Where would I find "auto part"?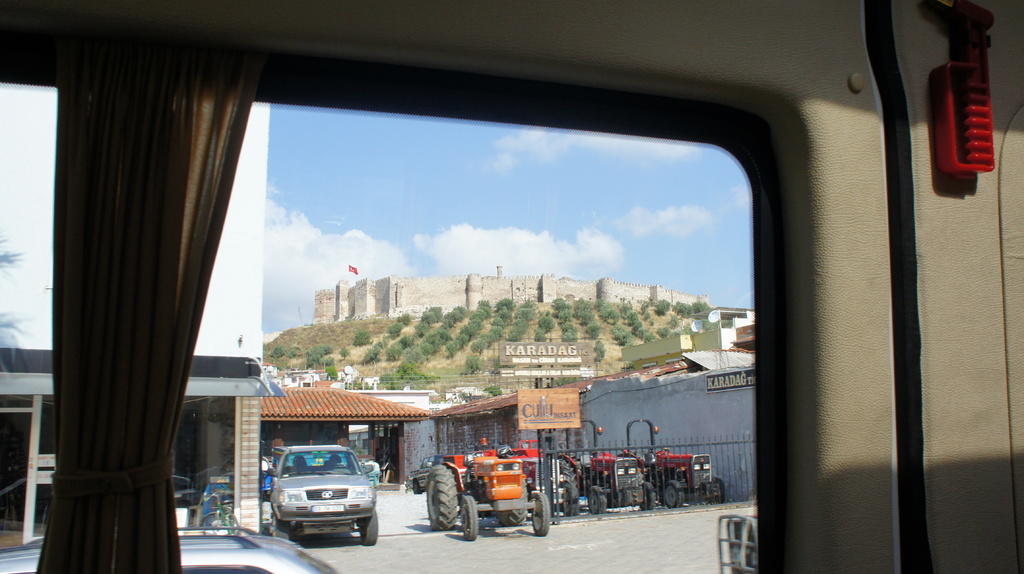
At box=[424, 464, 456, 530].
